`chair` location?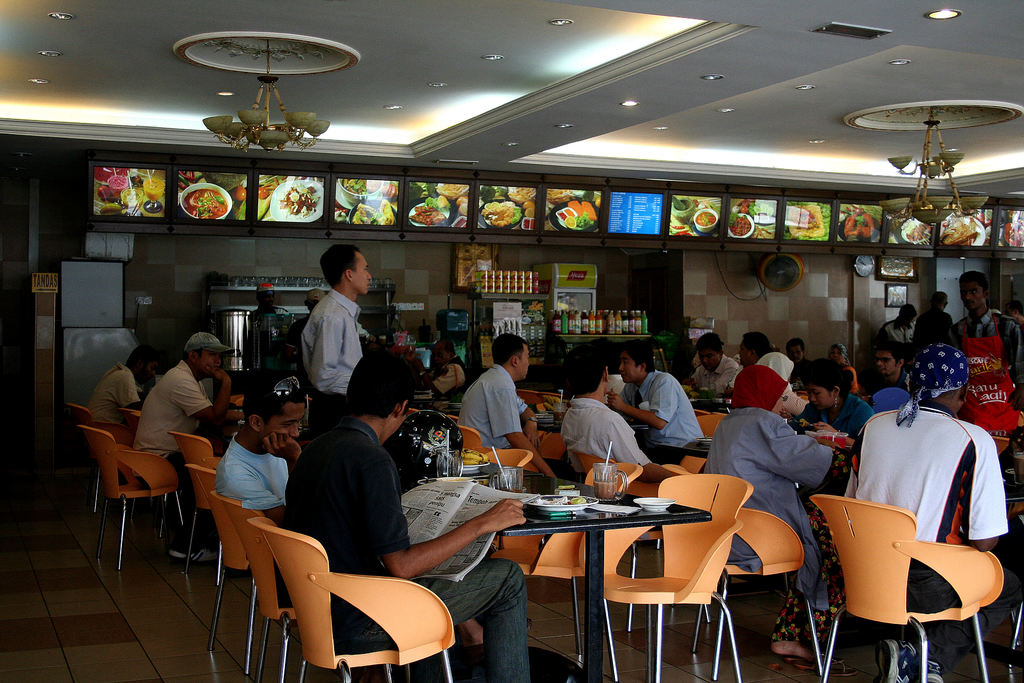
l=248, t=516, r=454, b=682
